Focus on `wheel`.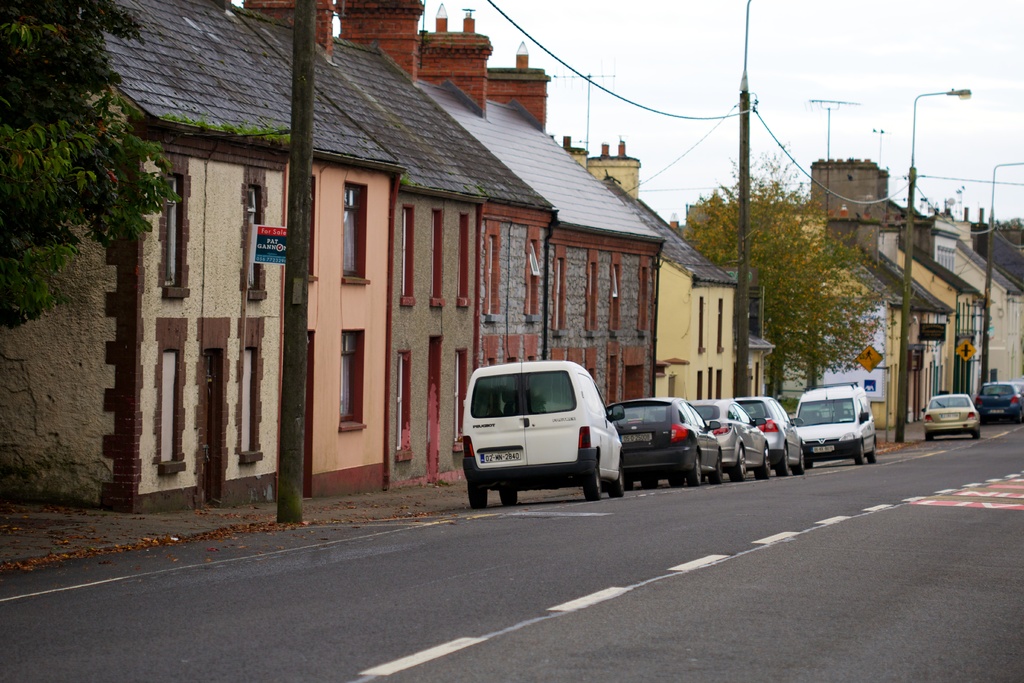
Focused at crop(923, 434, 934, 440).
